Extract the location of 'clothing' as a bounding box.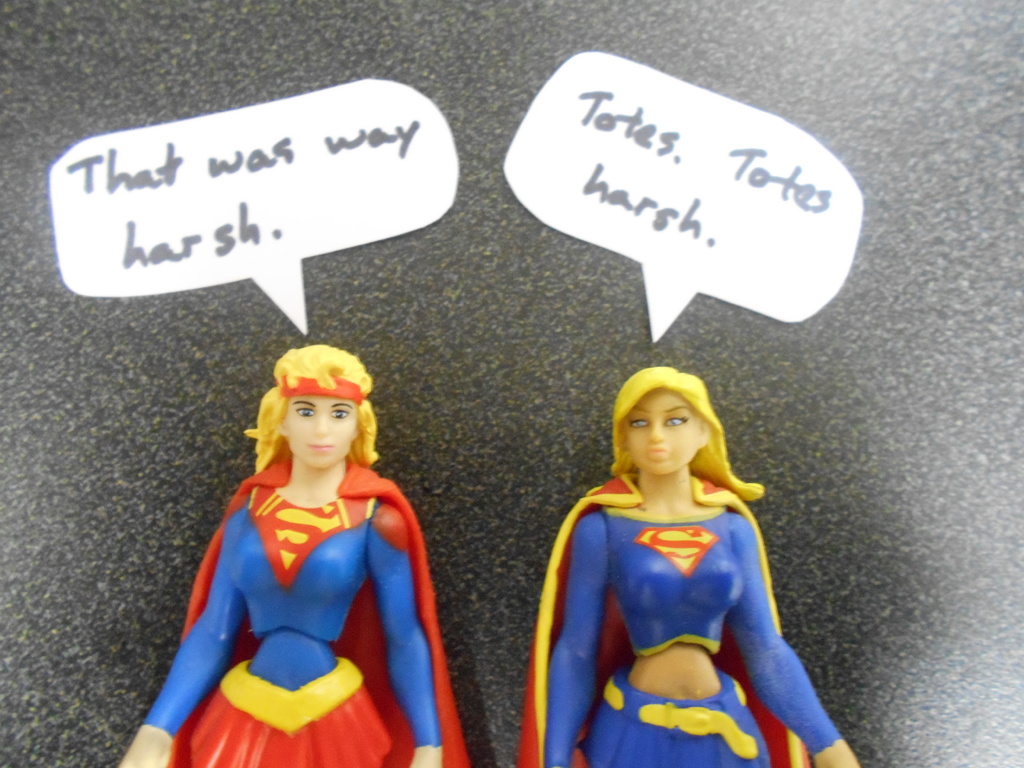
region(160, 429, 429, 763).
